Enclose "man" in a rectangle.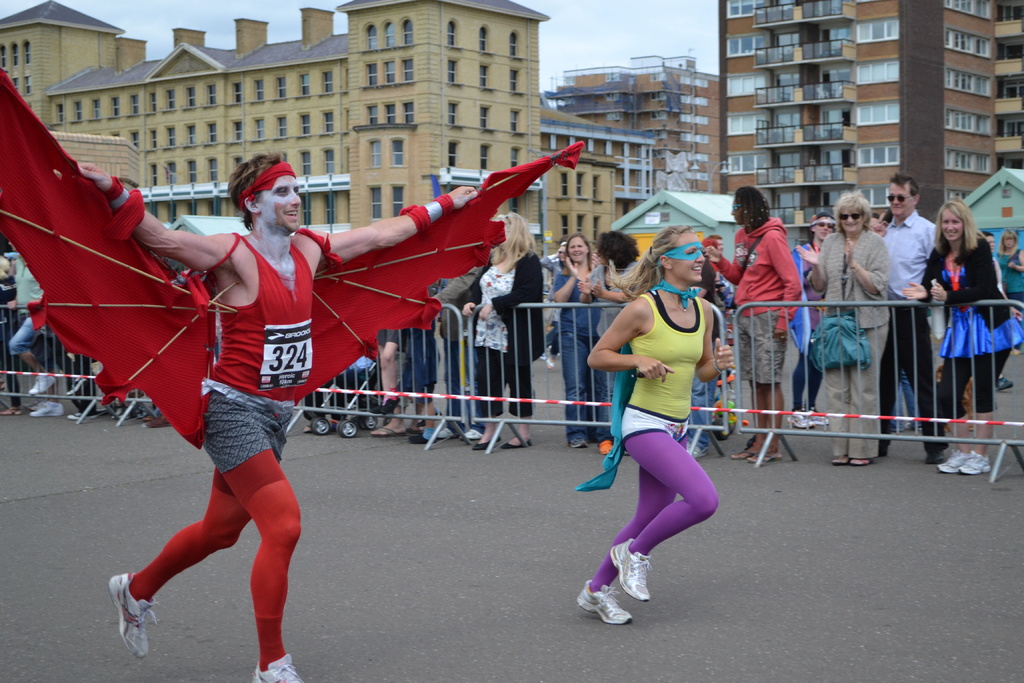
794:209:836:428.
